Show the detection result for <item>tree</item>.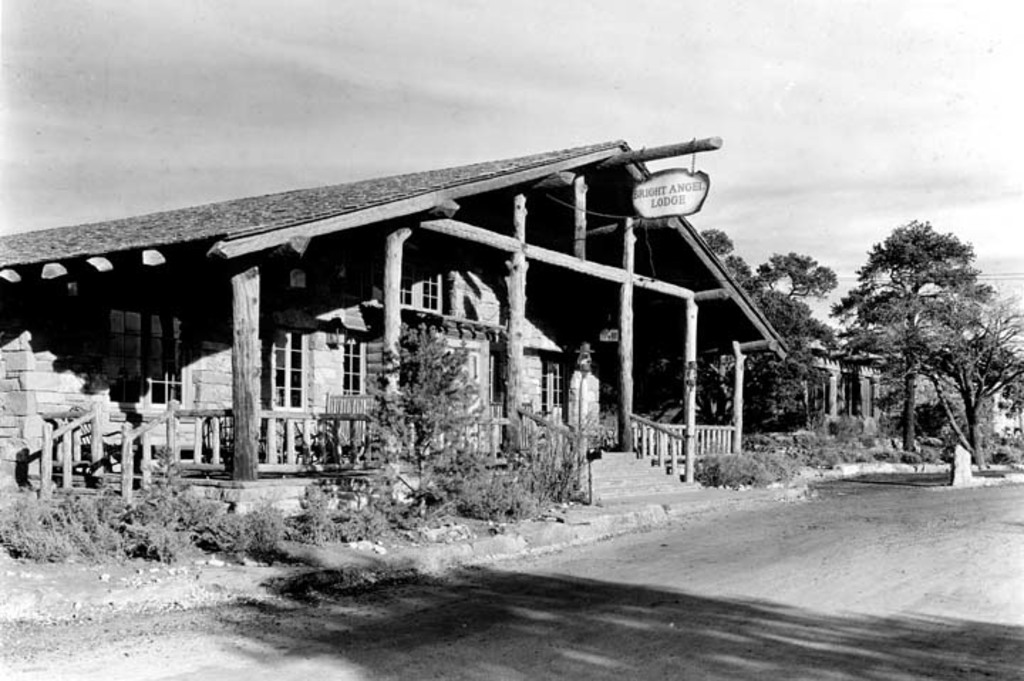
<box>701,233,843,438</box>.
